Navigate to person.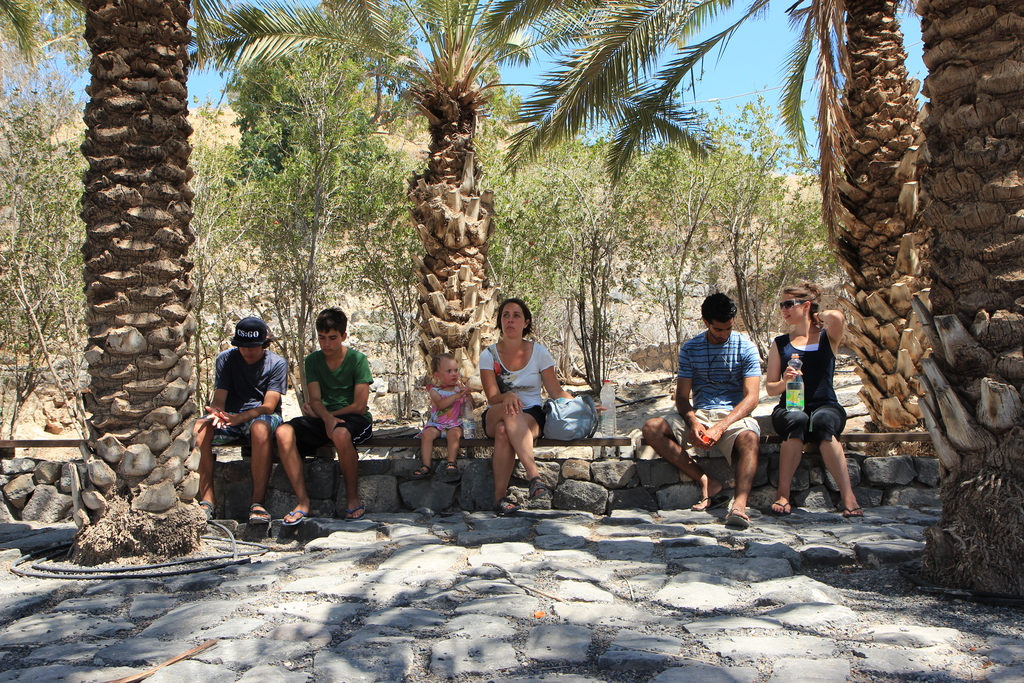
Navigation target: detection(479, 302, 572, 514).
